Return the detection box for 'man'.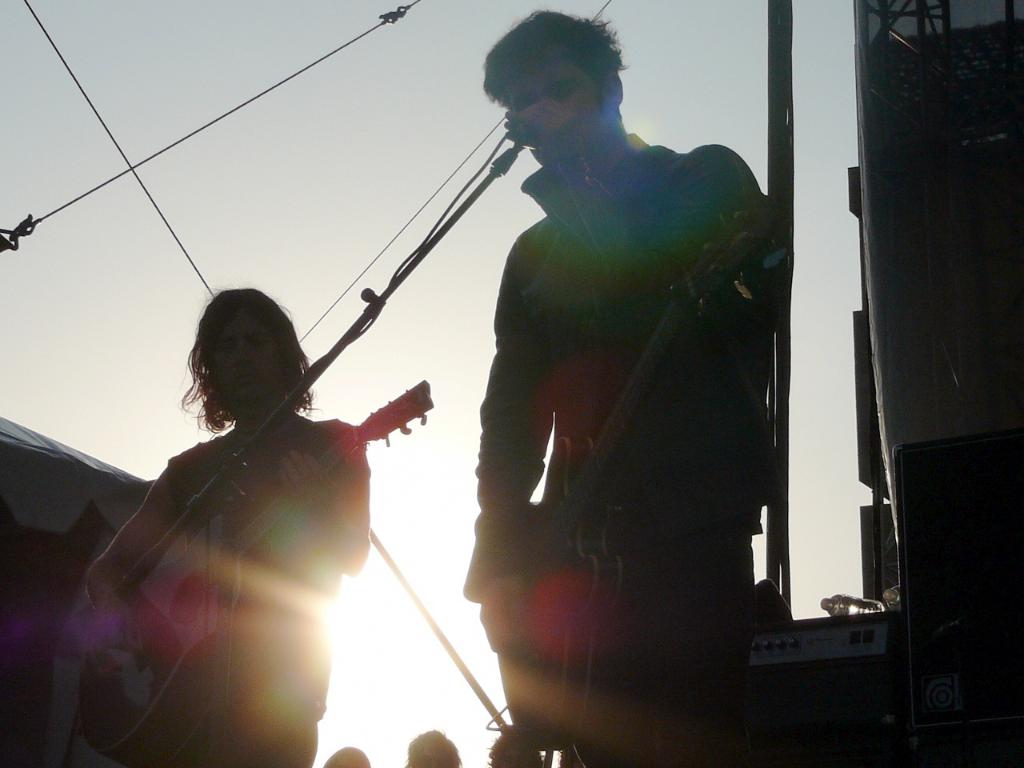
(436,22,807,735).
